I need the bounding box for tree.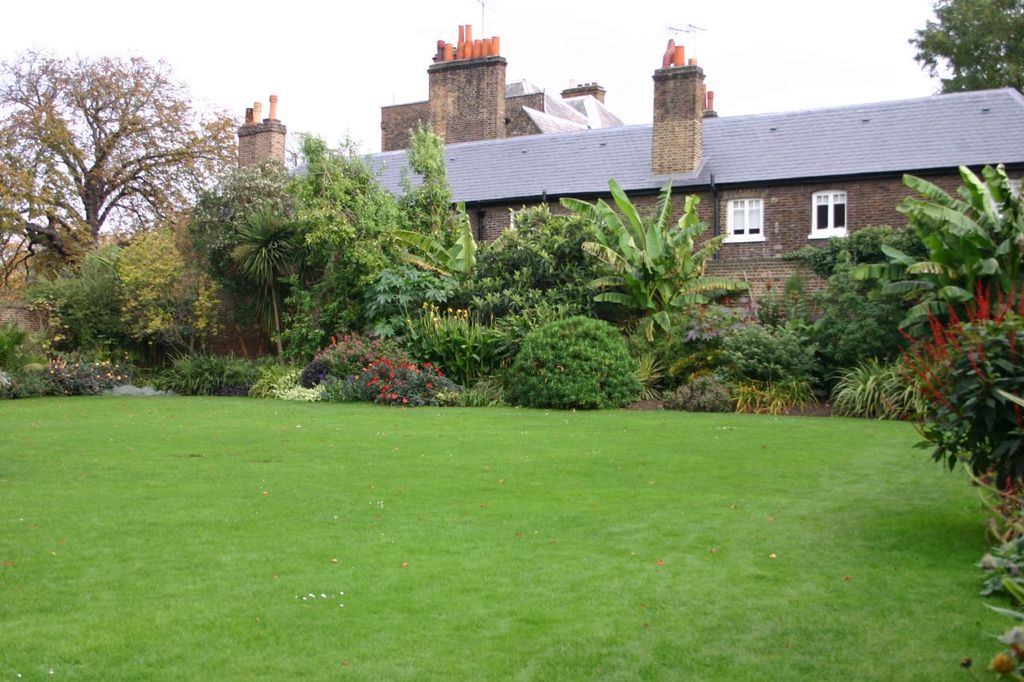
Here it is: select_region(505, 319, 663, 406).
